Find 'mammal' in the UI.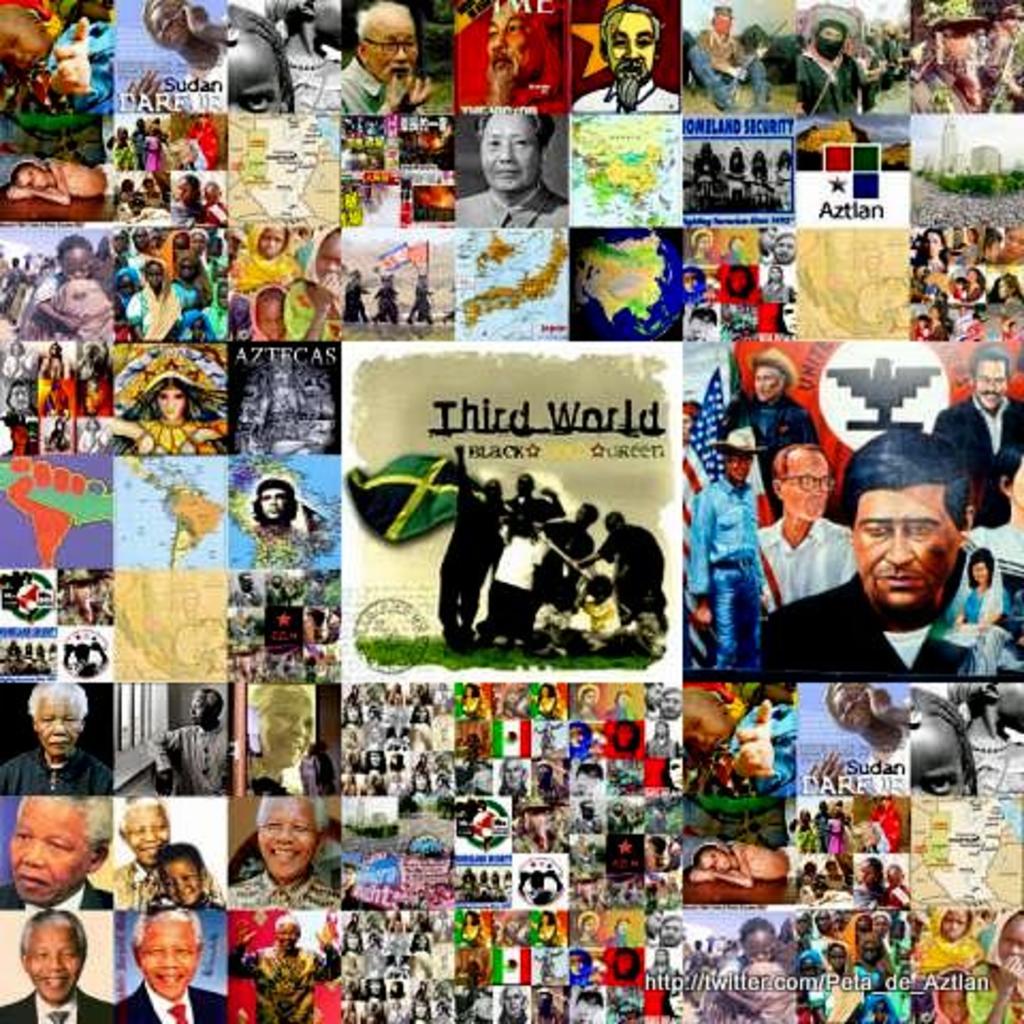
UI element at 779/431/1009/698.
